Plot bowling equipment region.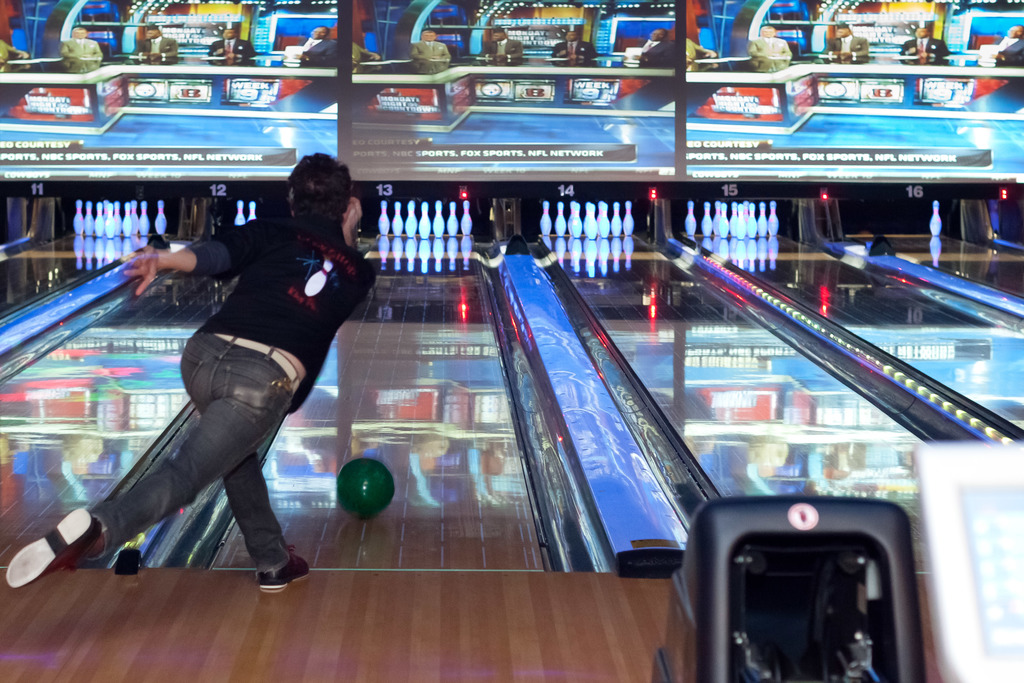
Plotted at box(415, 200, 429, 238).
